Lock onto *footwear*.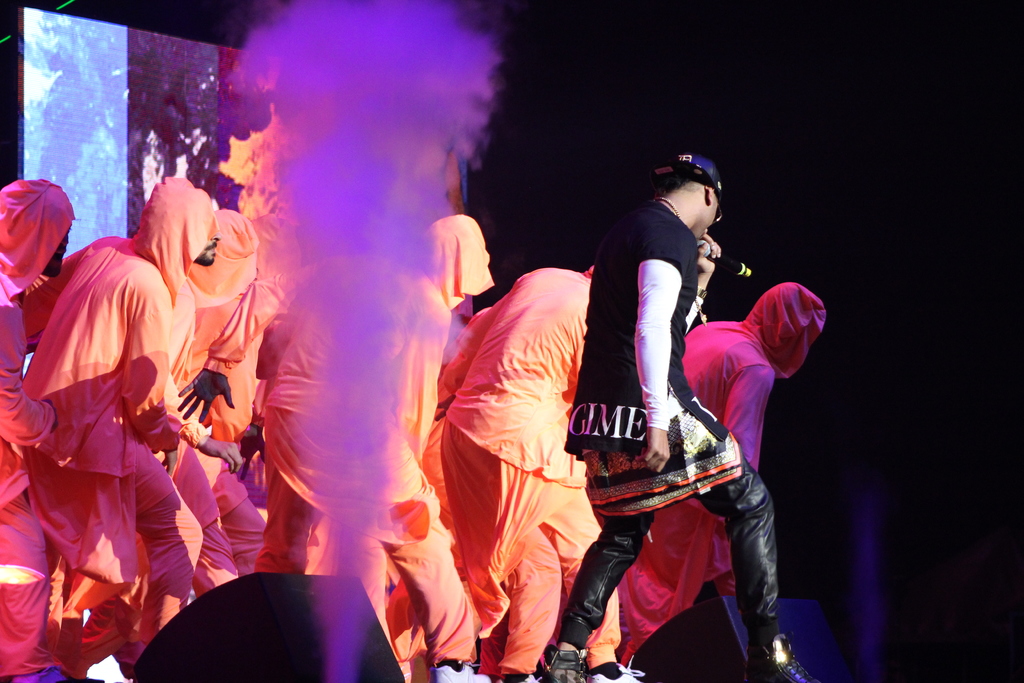
Locked: detection(532, 635, 596, 682).
